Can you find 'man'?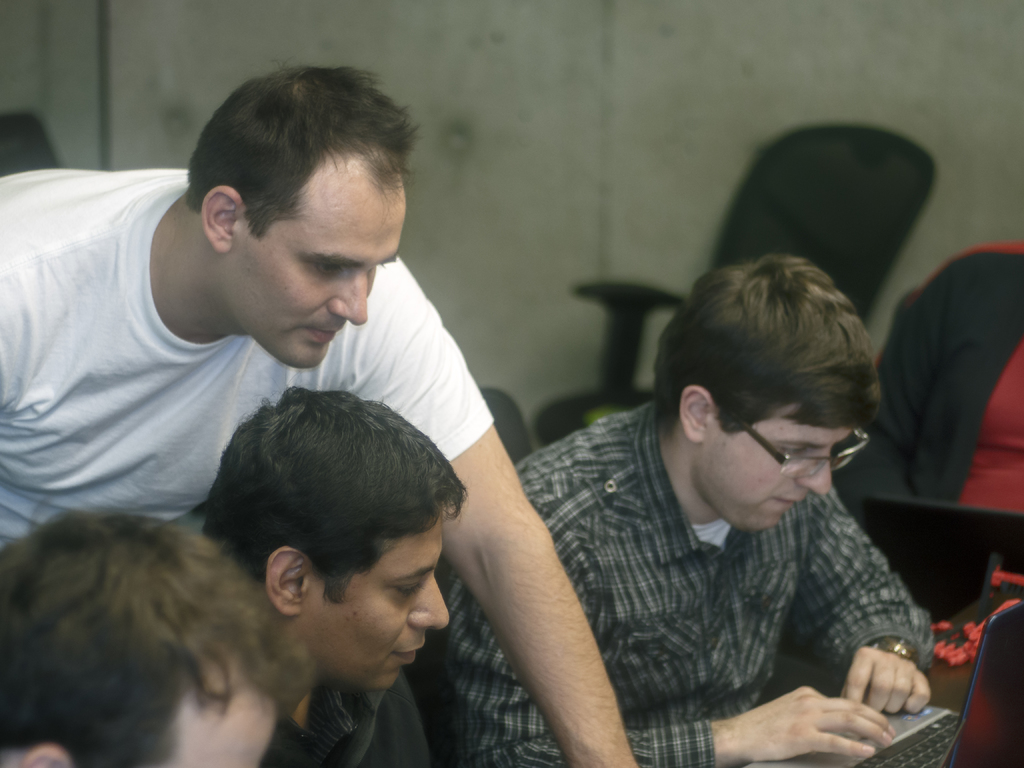
Yes, bounding box: (193,388,468,766).
